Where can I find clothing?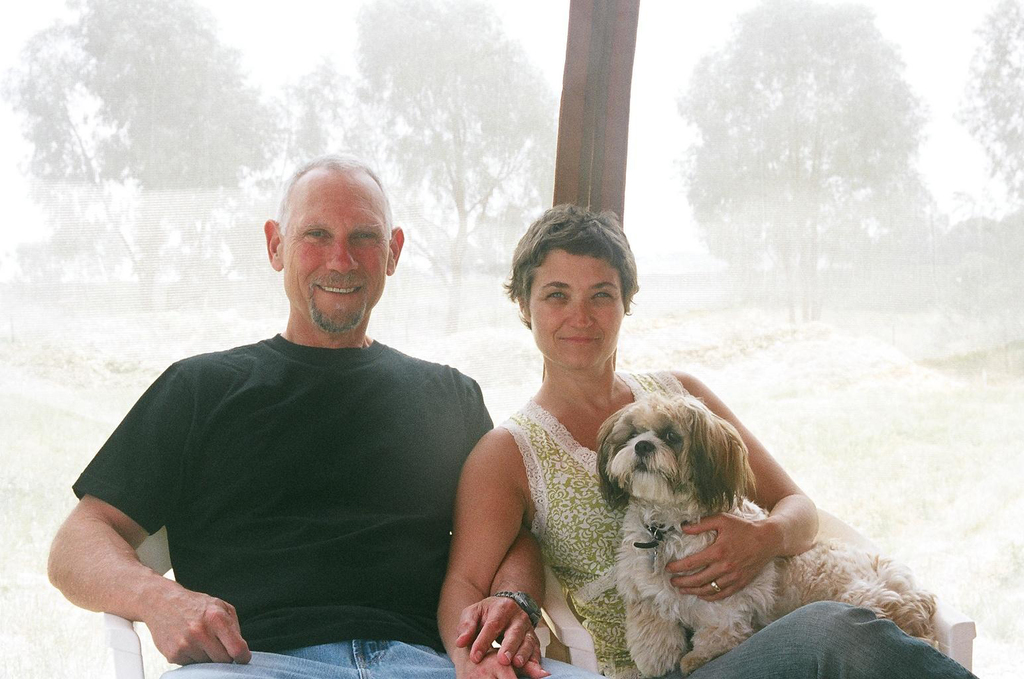
You can find it at (66,341,621,678).
